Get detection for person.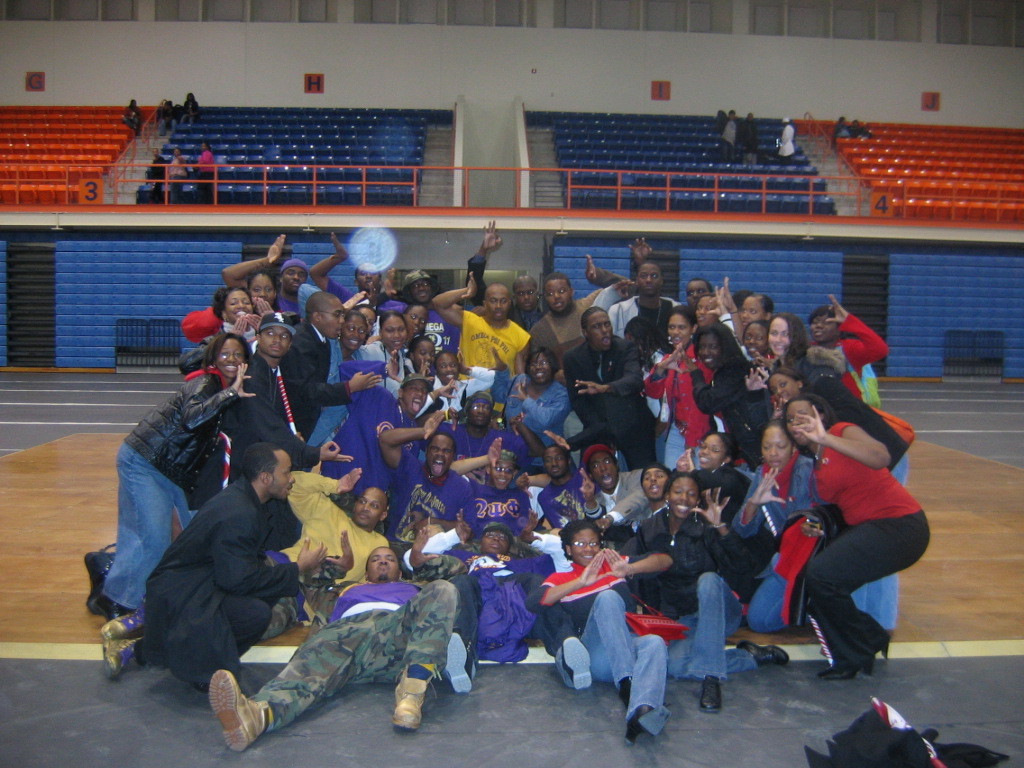
Detection: <box>690,325,780,462</box>.
